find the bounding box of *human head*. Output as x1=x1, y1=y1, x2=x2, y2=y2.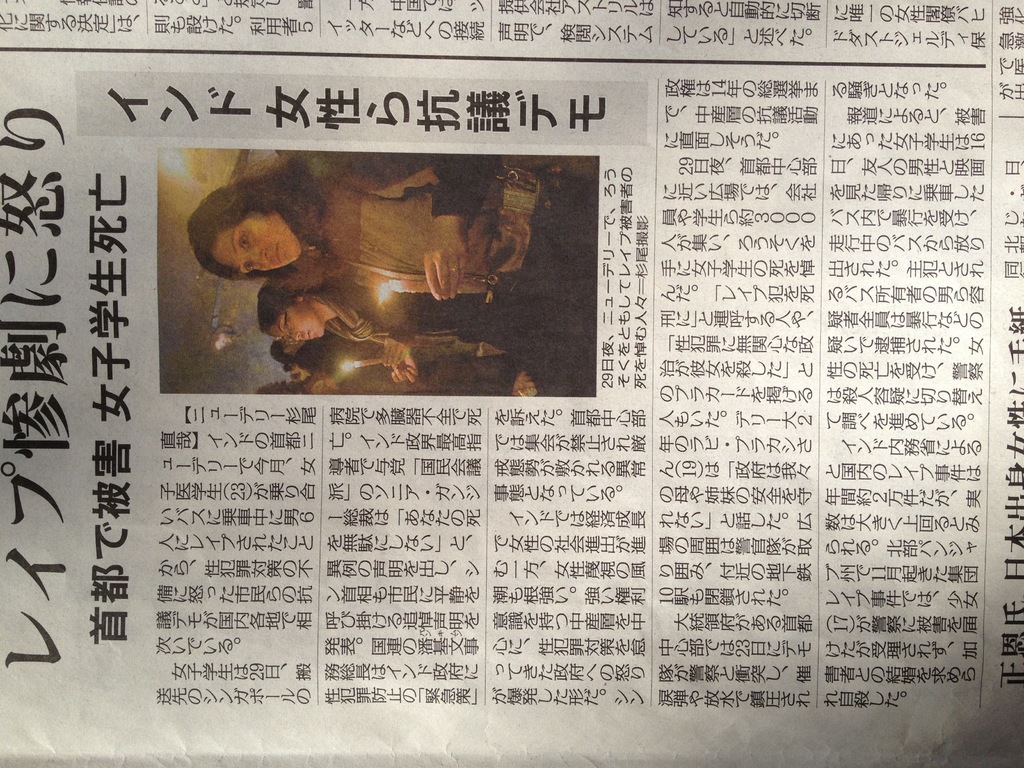
x1=255, y1=284, x2=324, y2=340.
